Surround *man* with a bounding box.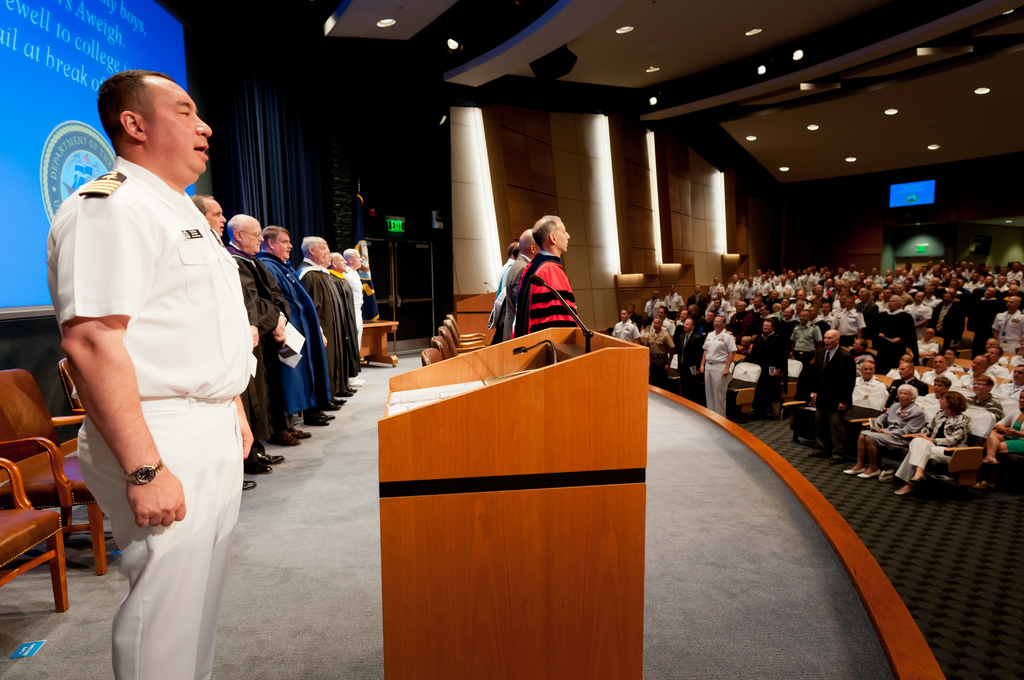
<bbox>42, 66, 251, 679</bbox>.
